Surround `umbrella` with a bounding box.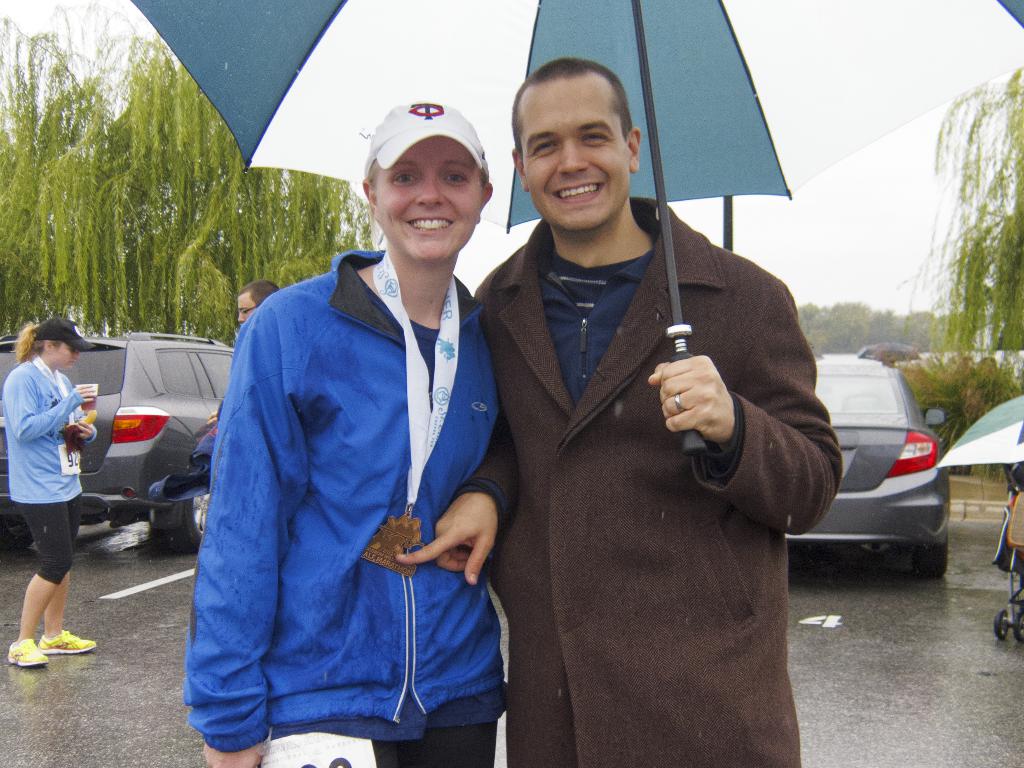
crop(934, 385, 1023, 468).
